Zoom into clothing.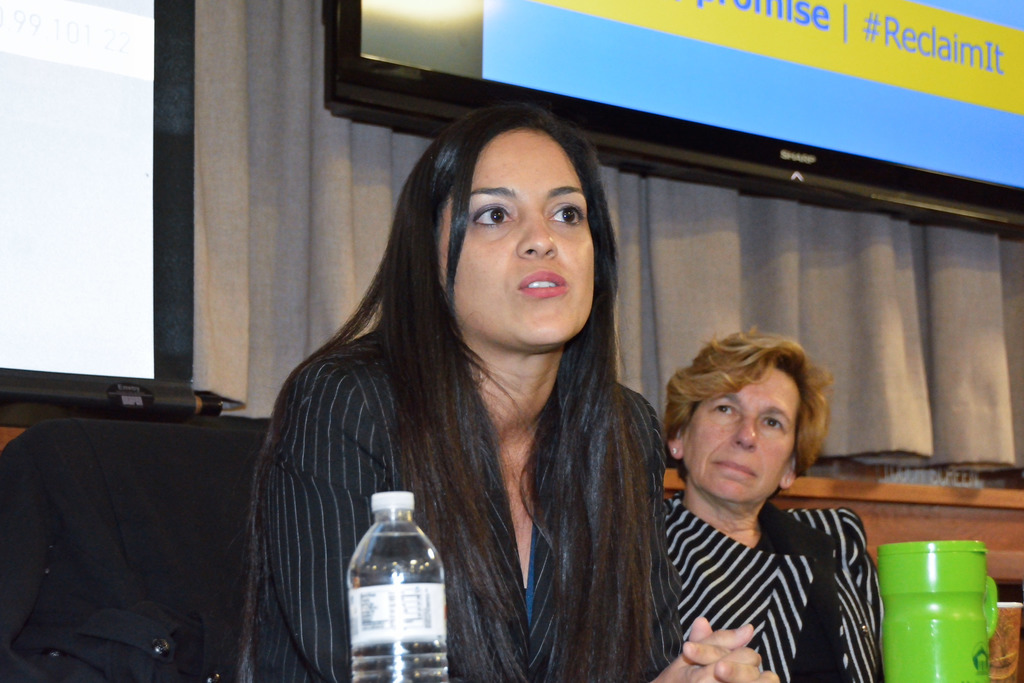
Zoom target: 236/340/669/682.
